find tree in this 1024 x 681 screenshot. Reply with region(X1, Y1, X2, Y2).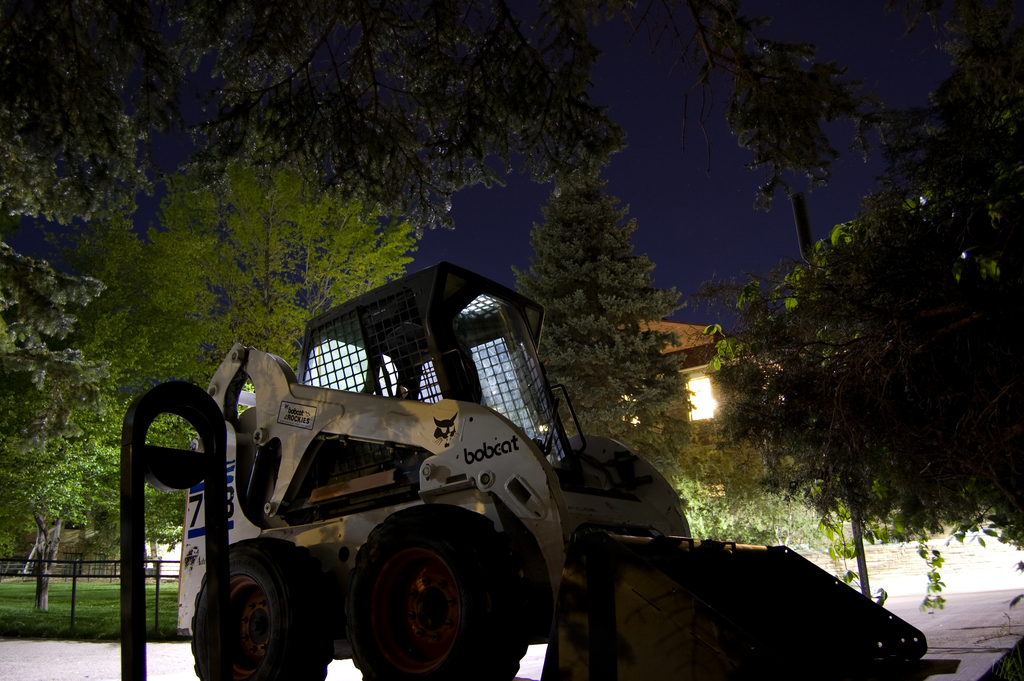
region(0, 0, 692, 219).
